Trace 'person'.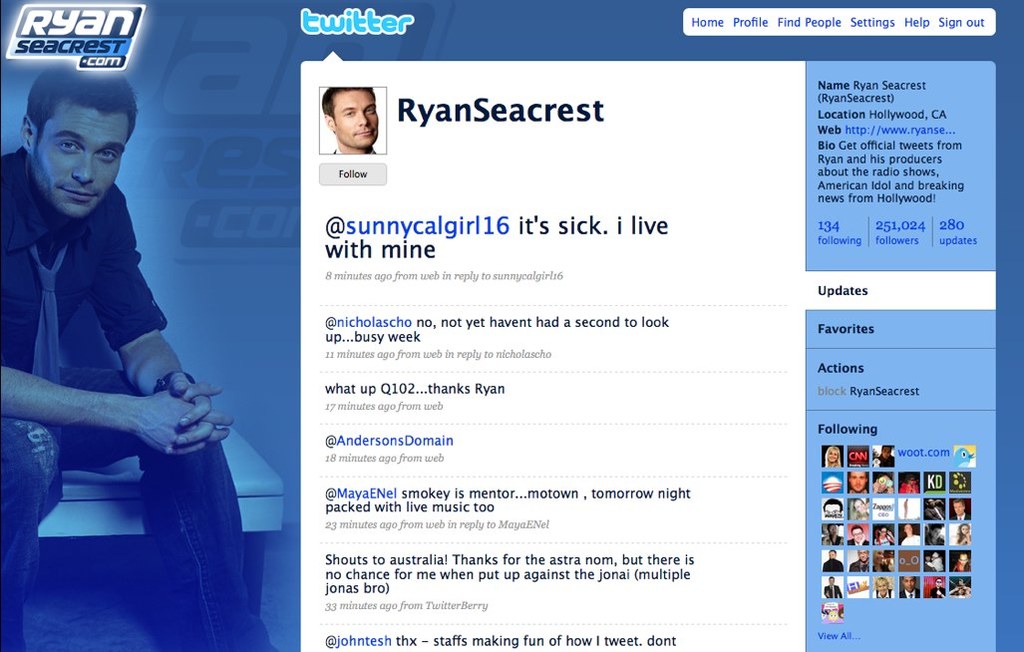
Traced to bbox=[822, 574, 842, 604].
